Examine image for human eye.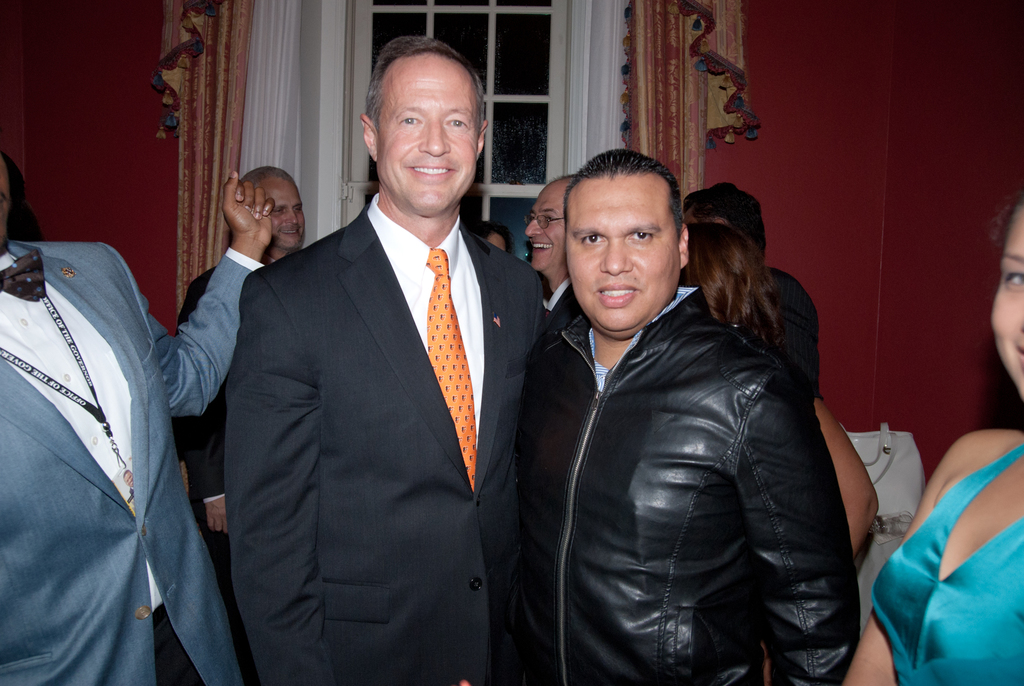
Examination result: [576, 225, 607, 248].
